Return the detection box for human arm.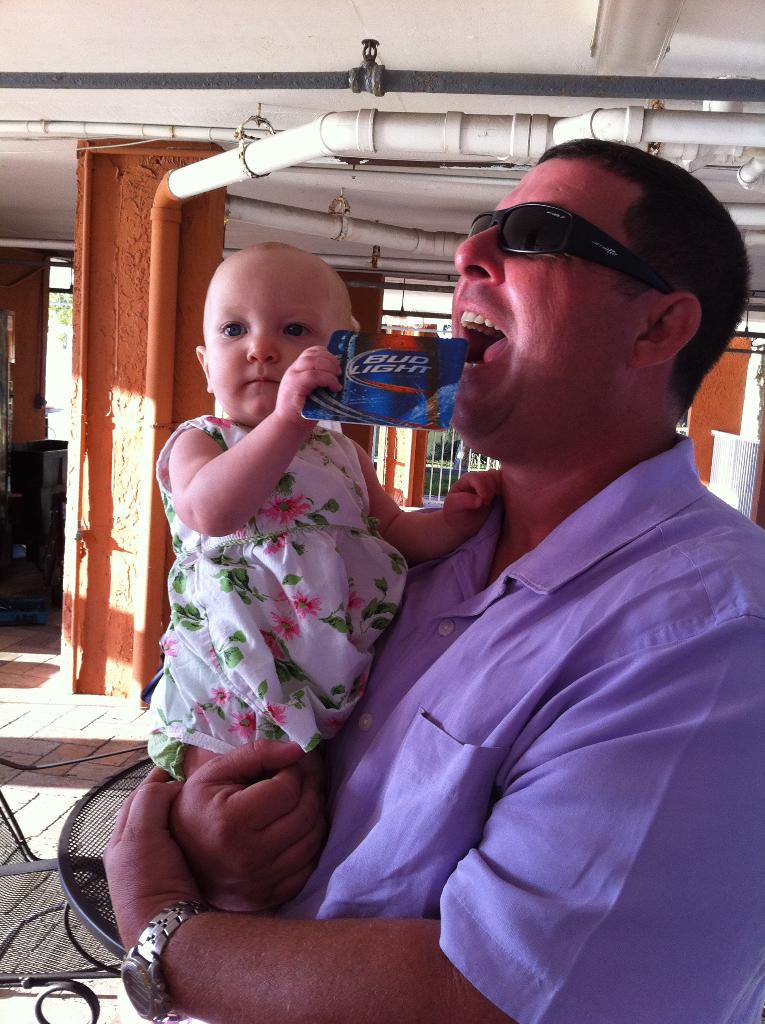
select_region(161, 739, 342, 917).
